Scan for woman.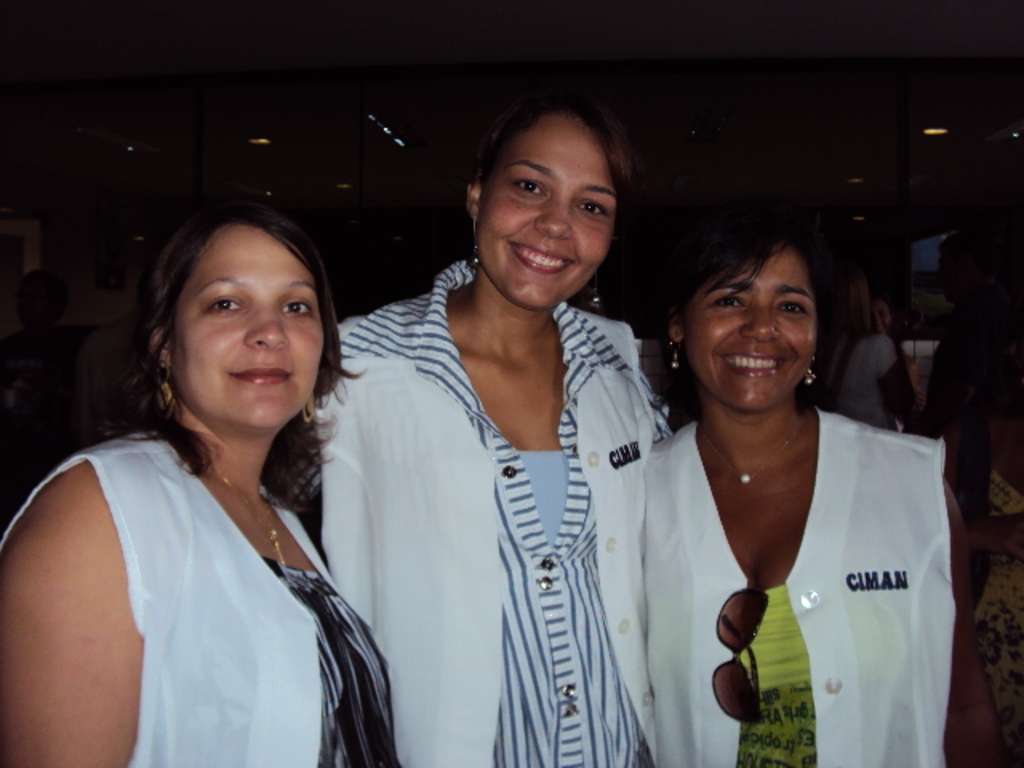
Scan result: {"x1": 632, "y1": 195, "x2": 1006, "y2": 766}.
